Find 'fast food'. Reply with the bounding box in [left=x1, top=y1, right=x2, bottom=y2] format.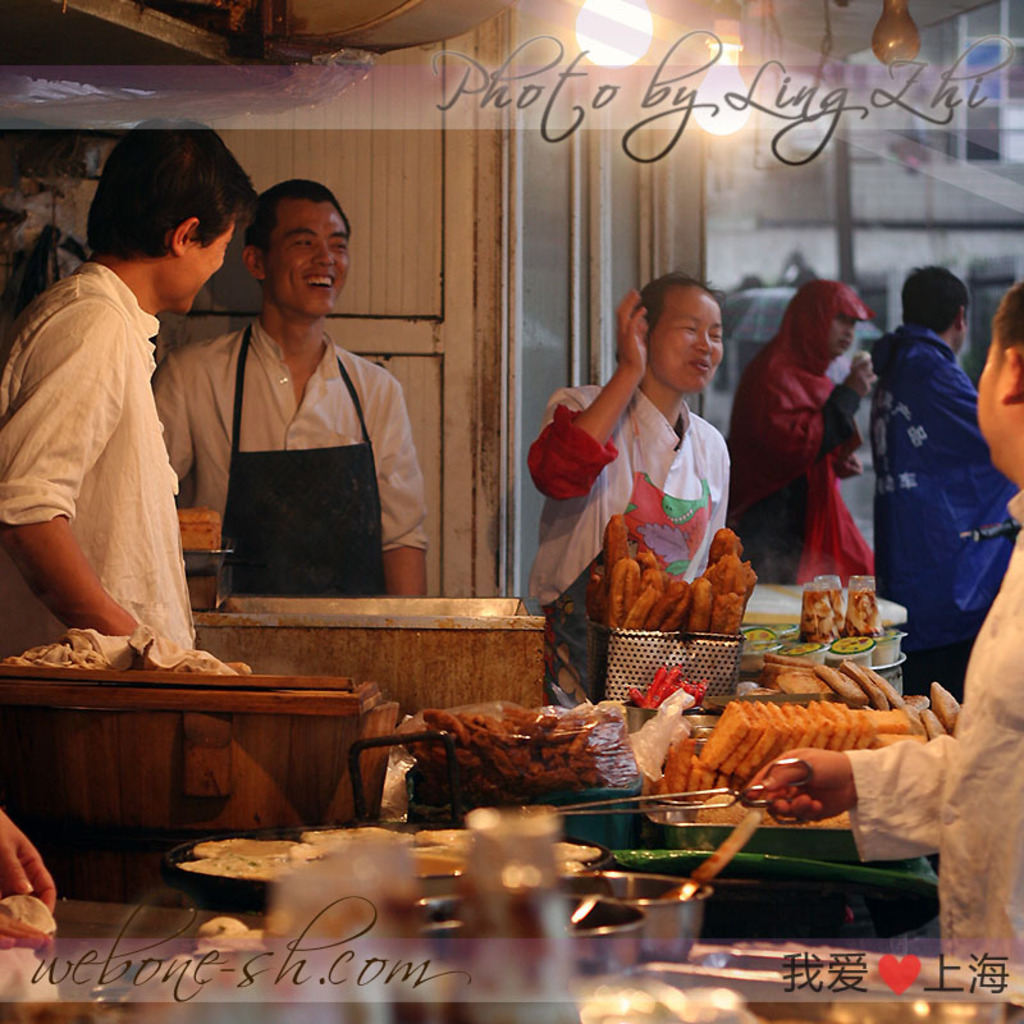
[left=660, top=705, right=931, bottom=800].
